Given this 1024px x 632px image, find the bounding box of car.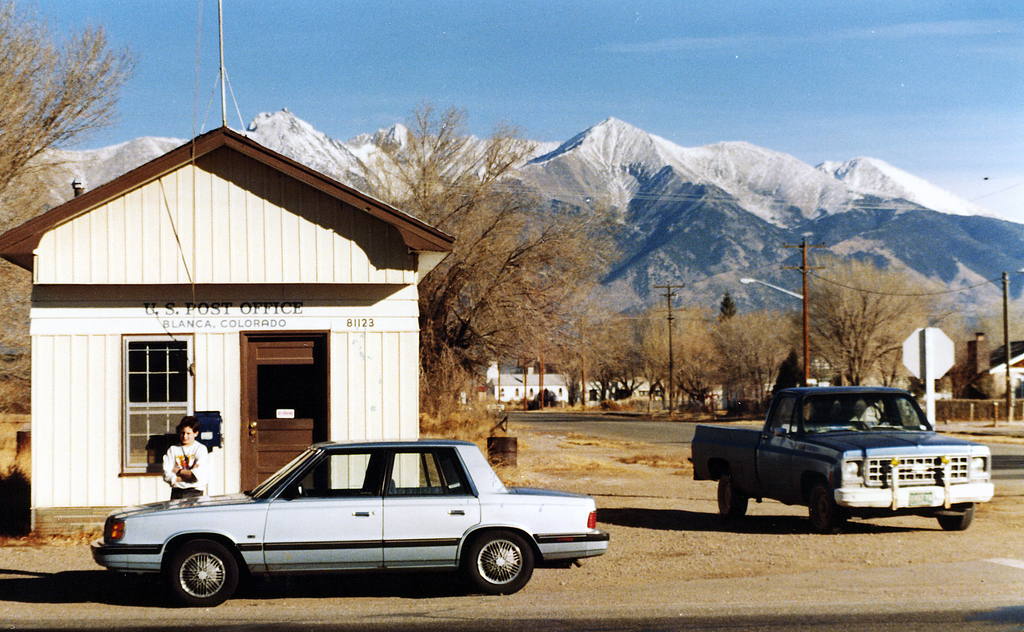
92/441/609/605.
